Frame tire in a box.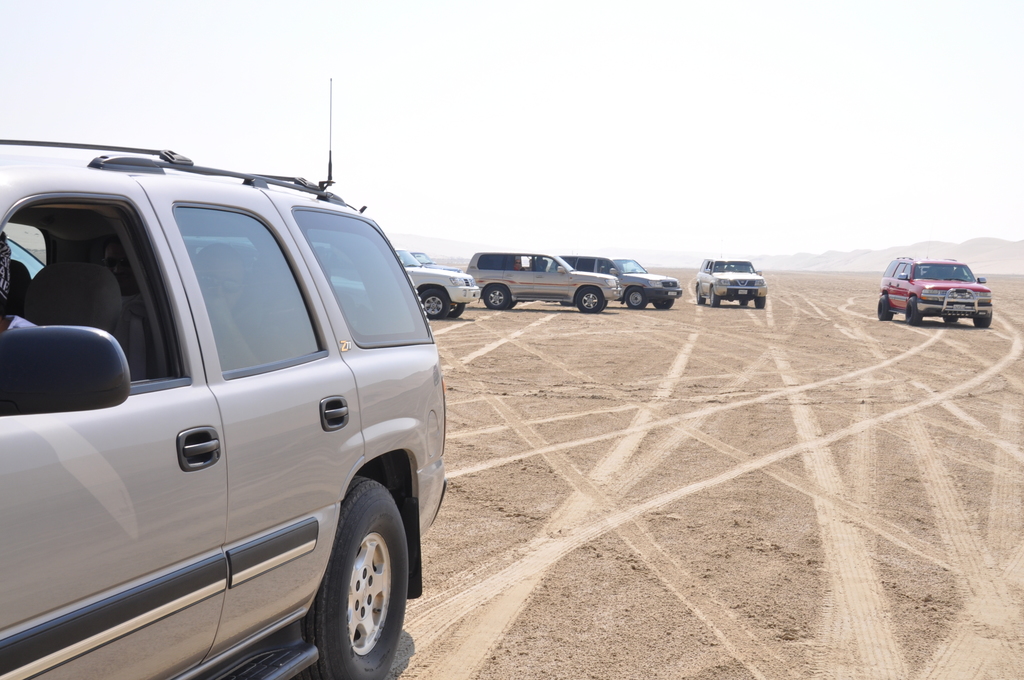
<box>419,286,445,321</box>.
